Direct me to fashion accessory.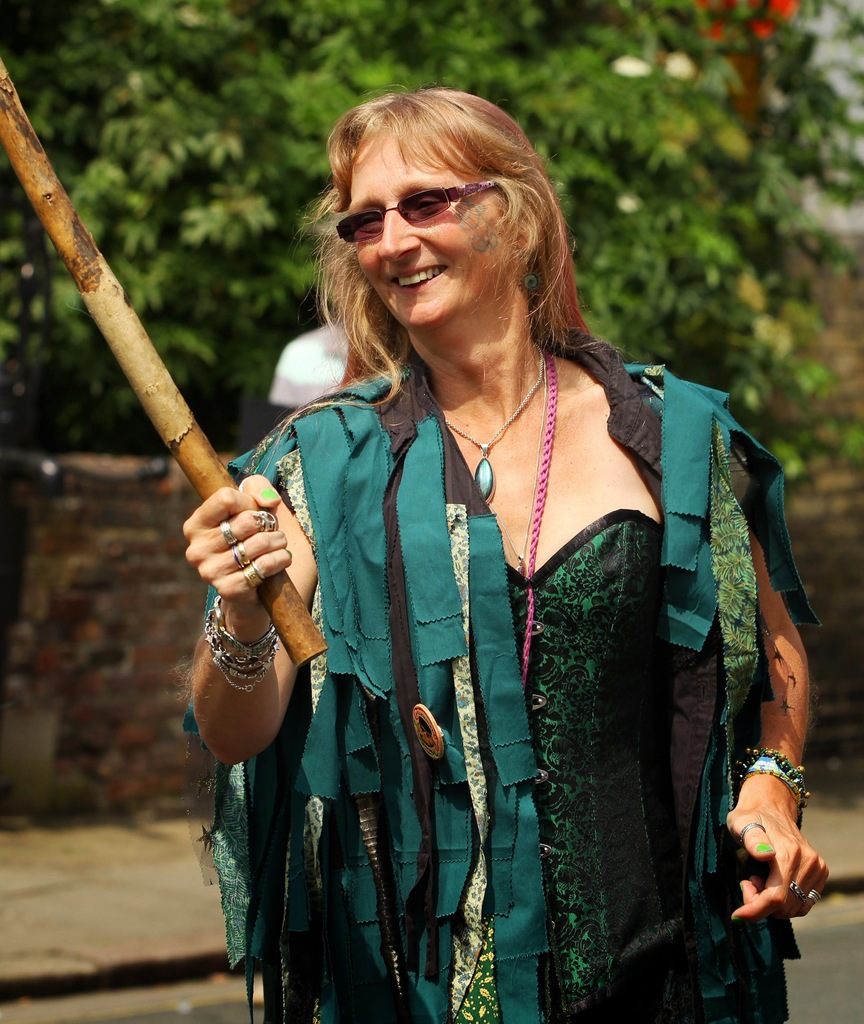
Direction: 526,258,541,291.
